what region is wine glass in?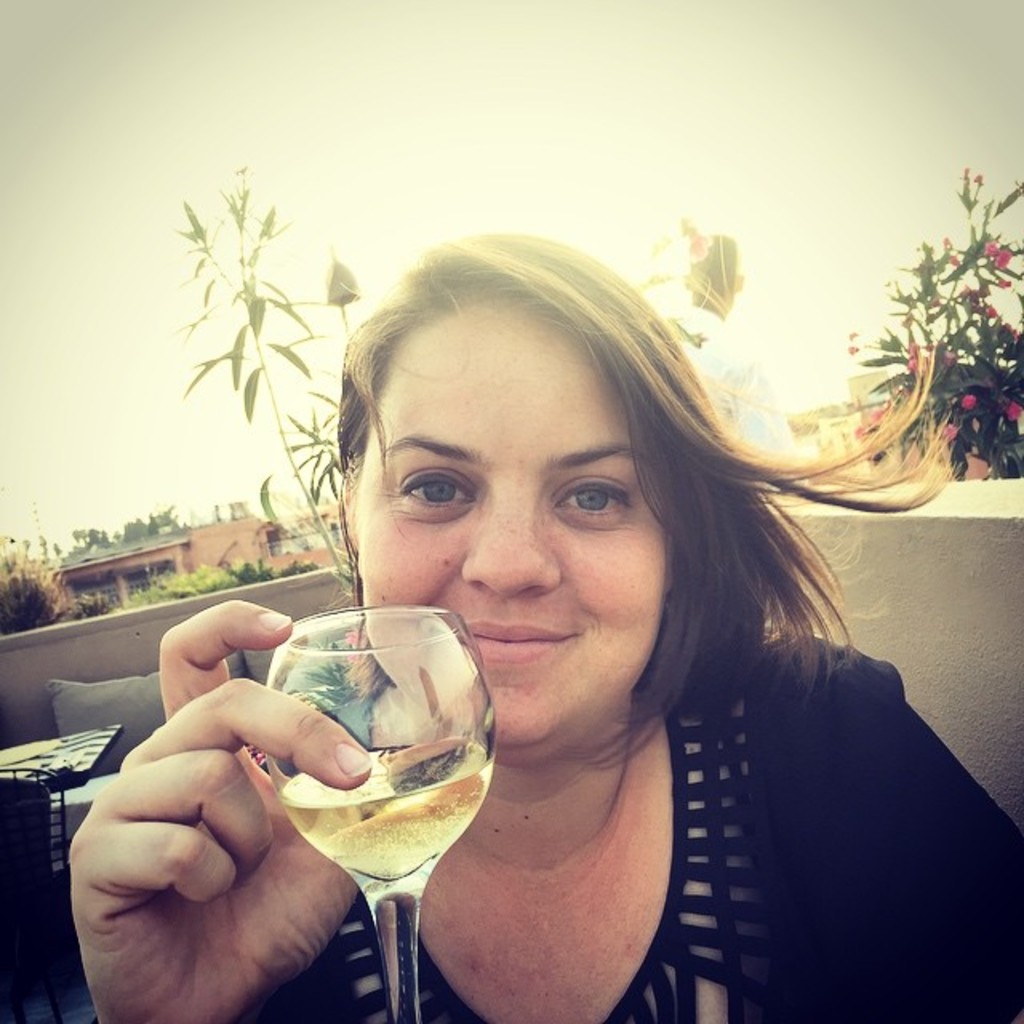
region(264, 610, 501, 1022).
